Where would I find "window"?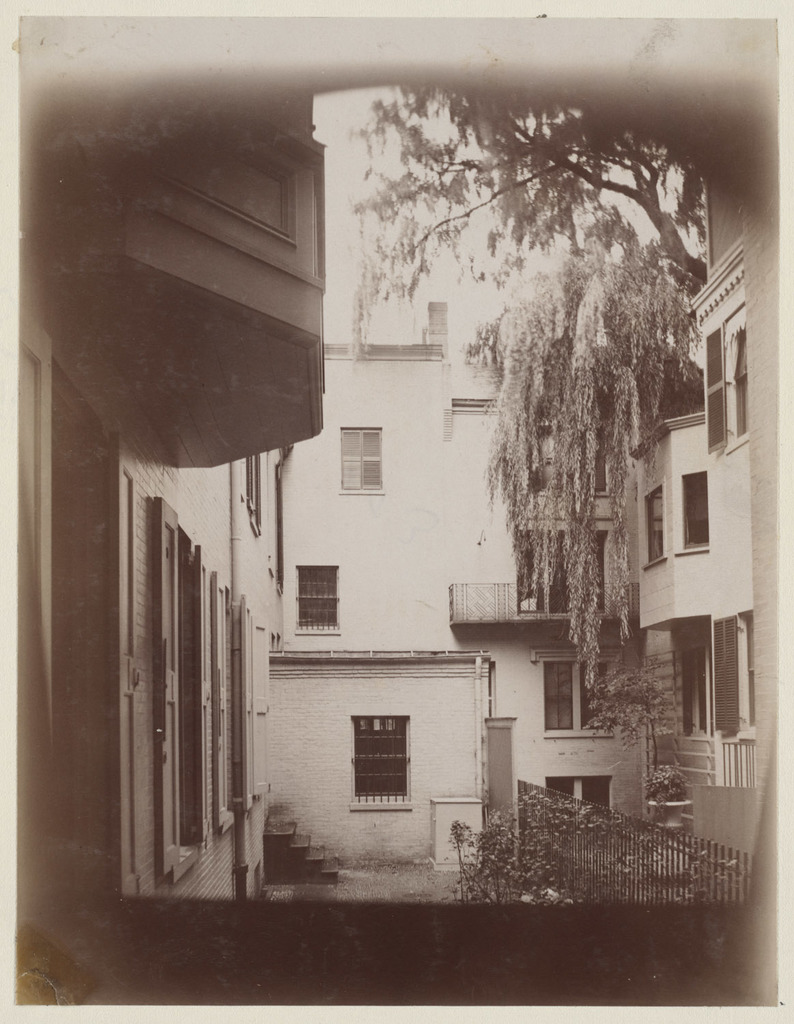
At <box>679,477,708,550</box>.
